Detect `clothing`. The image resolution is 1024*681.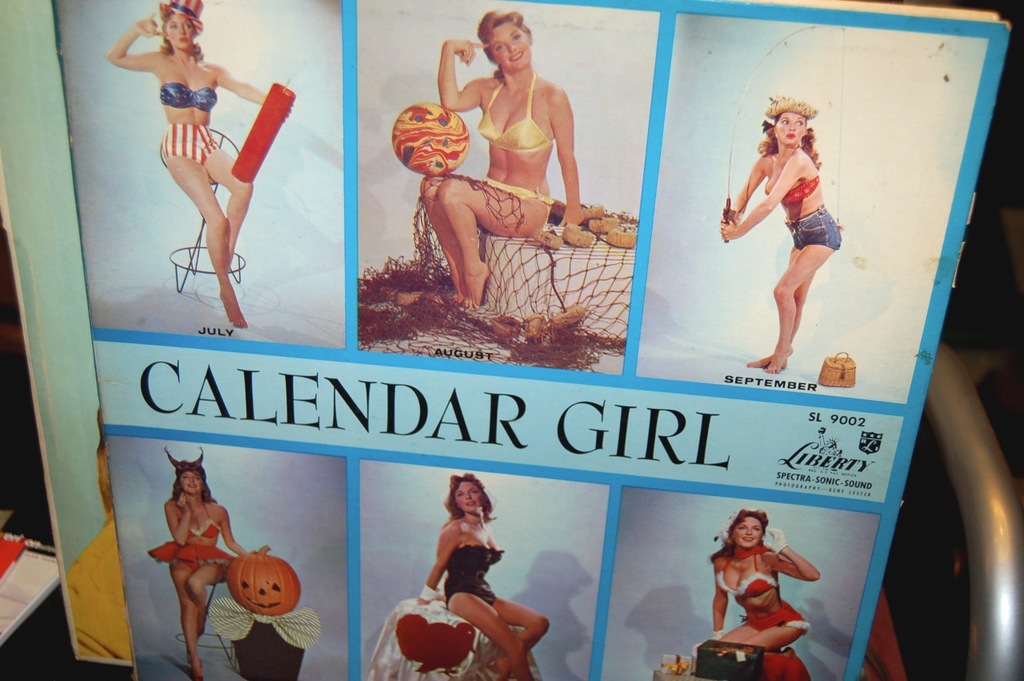
box=[480, 176, 554, 230].
